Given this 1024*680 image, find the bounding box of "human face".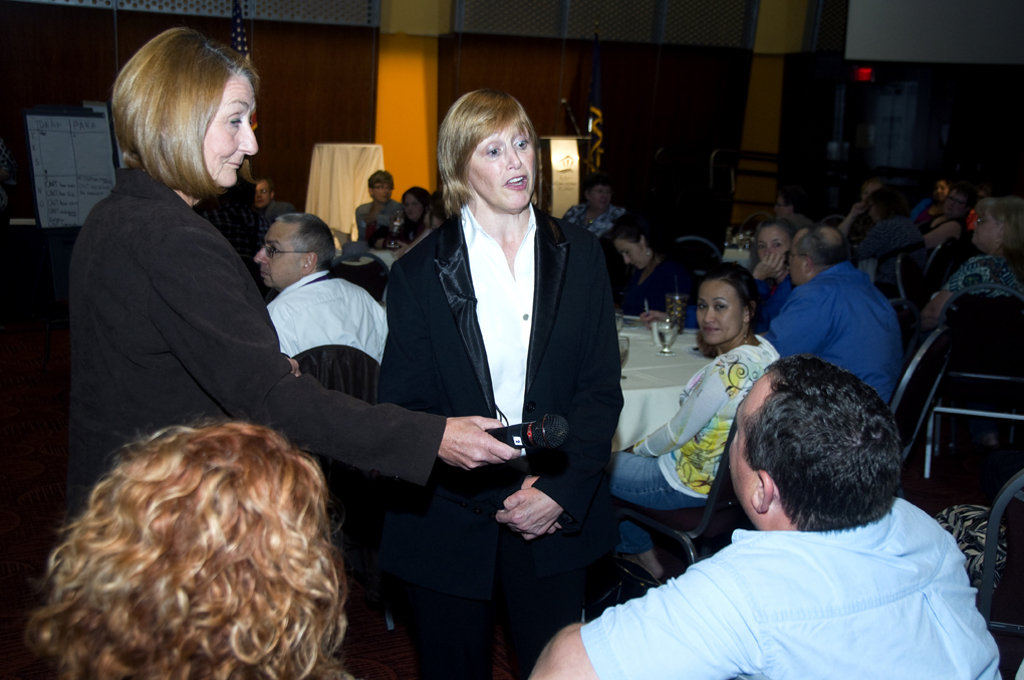
bbox=[255, 227, 306, 292].
